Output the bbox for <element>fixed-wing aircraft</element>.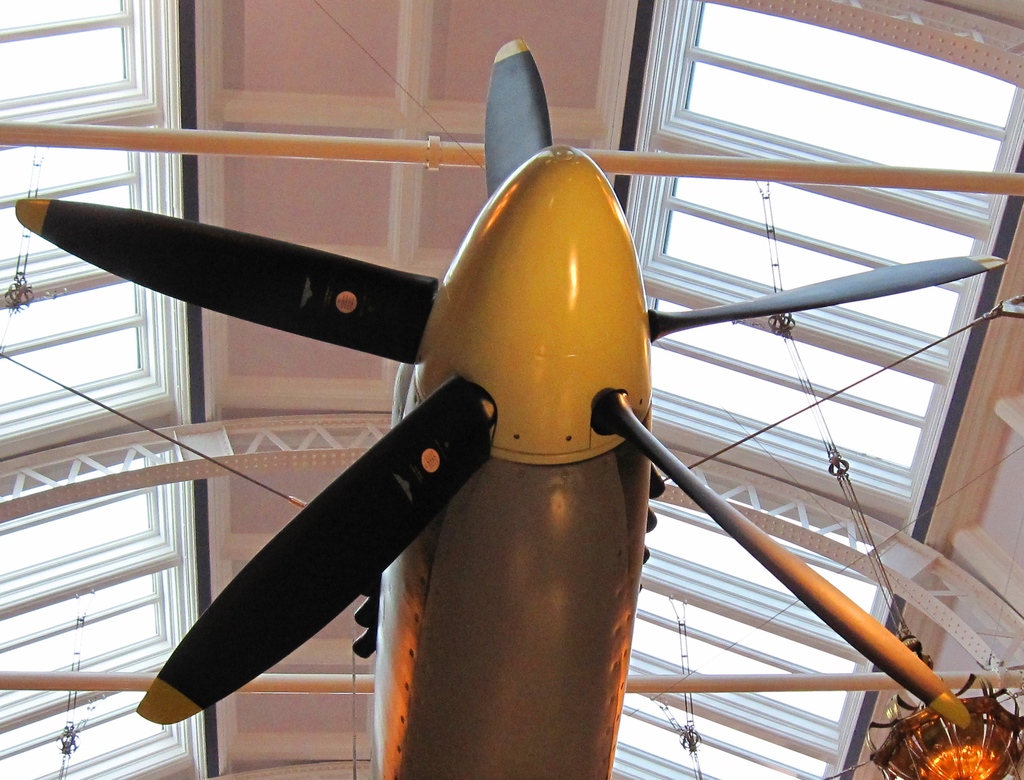
{"x1": 18, "y1": 40, "x2": 1010, "y2": 779}.
